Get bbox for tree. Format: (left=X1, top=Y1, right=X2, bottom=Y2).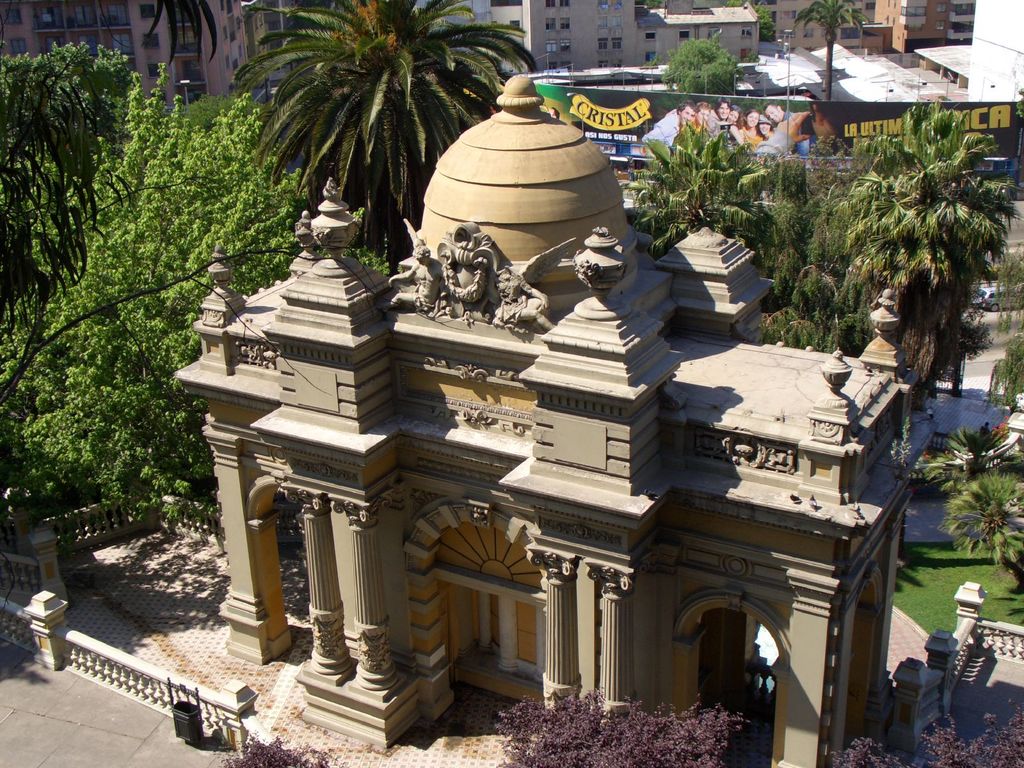
(left=917, top=449, right=958, bottom=486).
